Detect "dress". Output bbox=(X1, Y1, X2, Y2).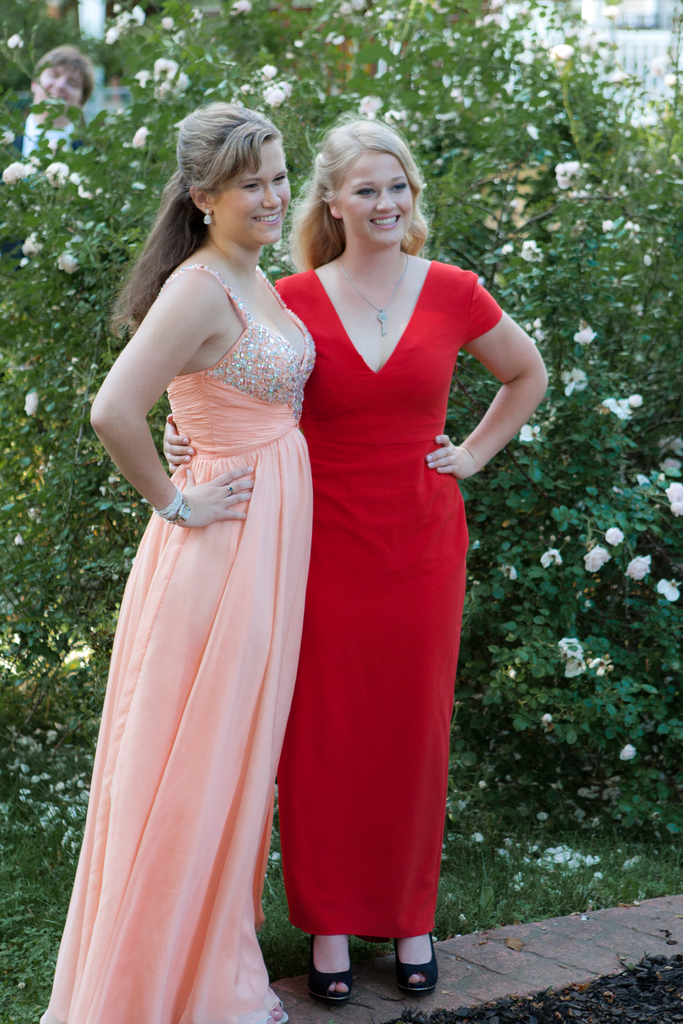
bbox=(270, 257, 502, 939).
